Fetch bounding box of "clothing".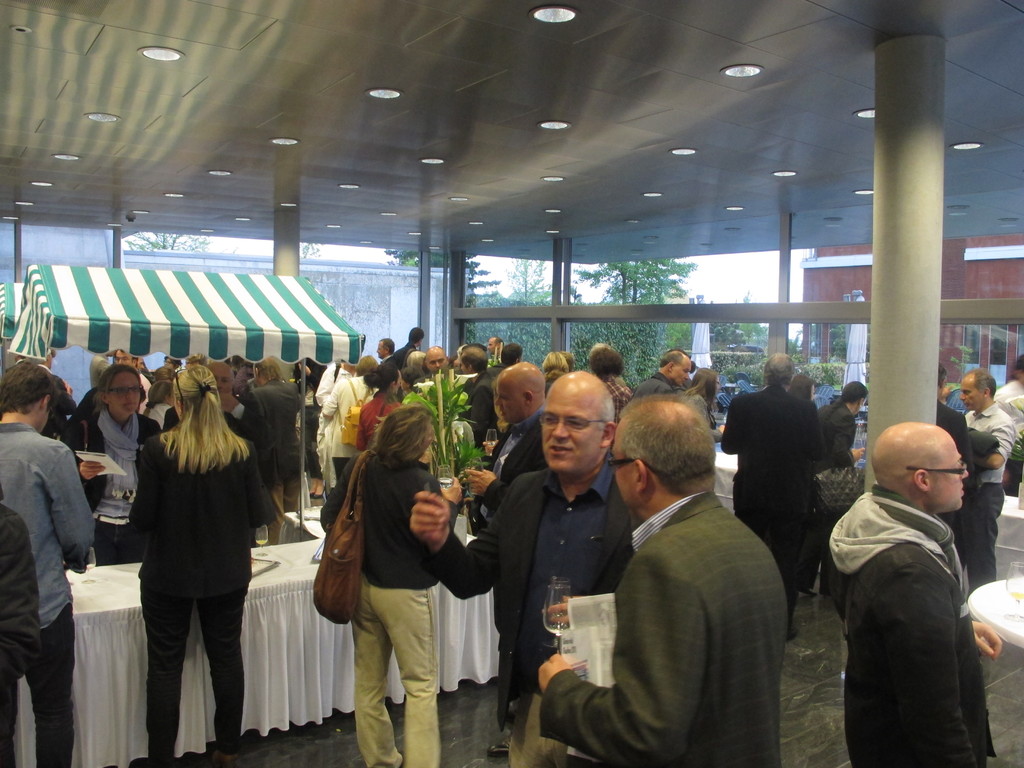
Bbox: box=[825, 447, 1000, 752].
